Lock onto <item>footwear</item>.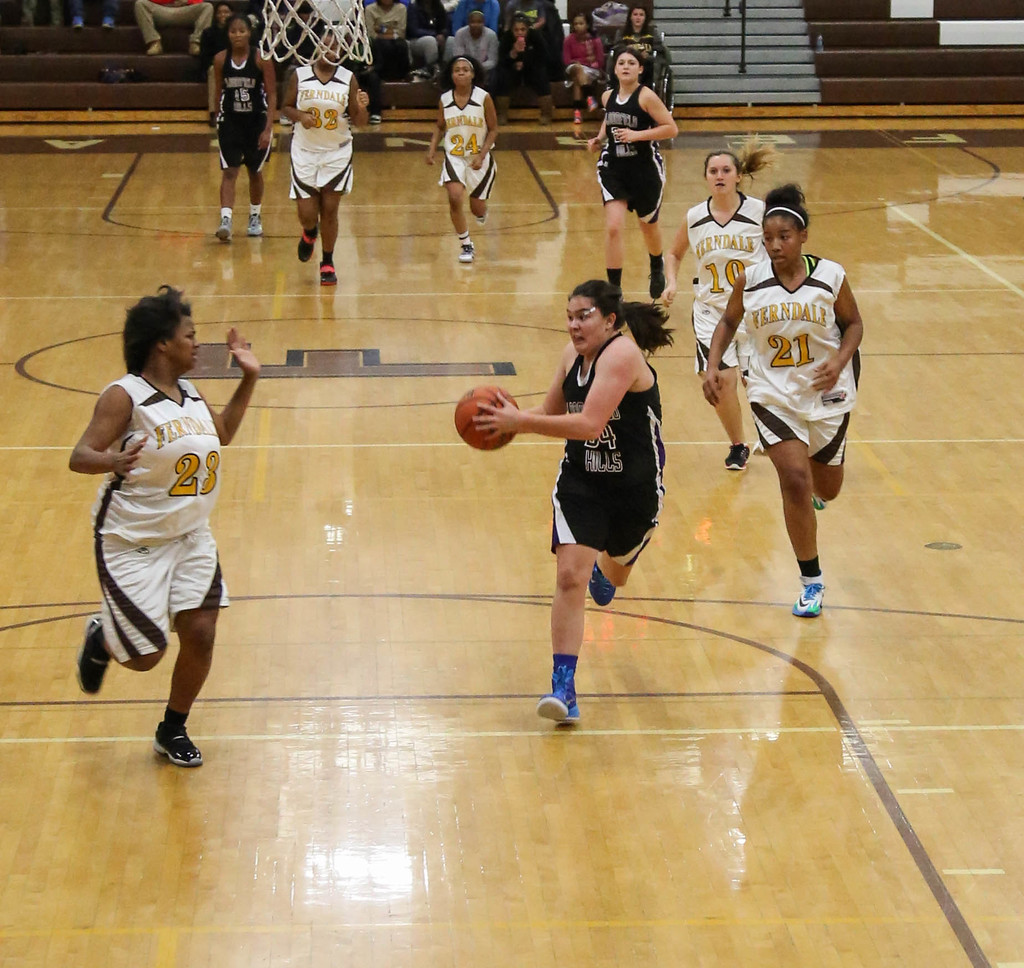
Locked: [590, 558, 618, 604].
